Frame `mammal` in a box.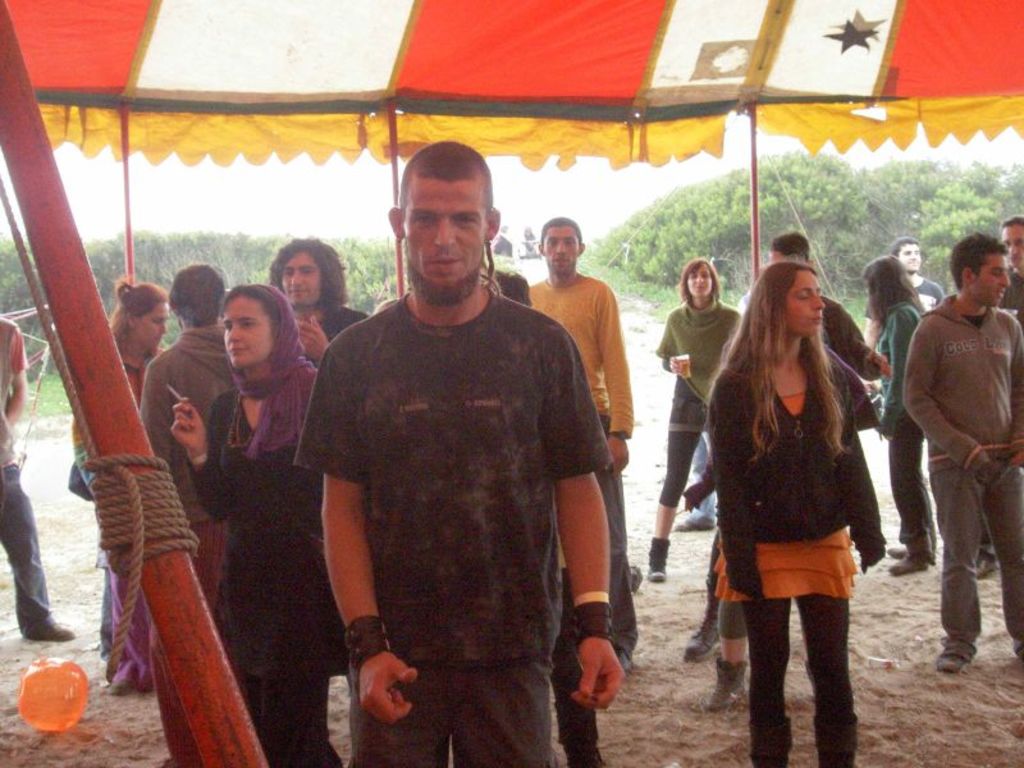
(690,229,886,659).
